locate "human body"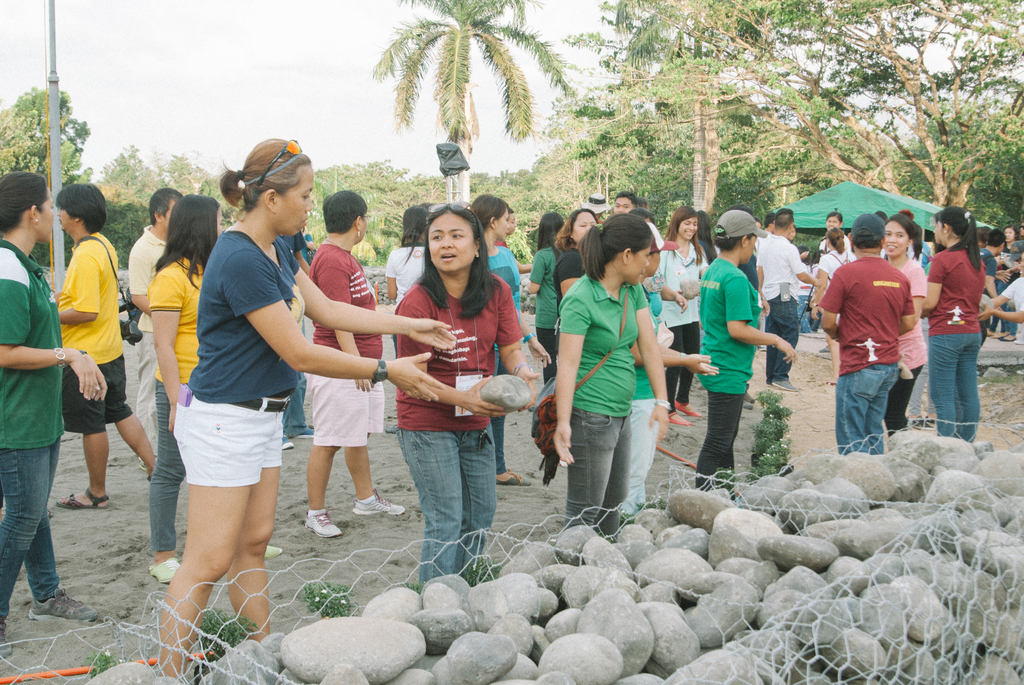
751, 227, 813, 388
